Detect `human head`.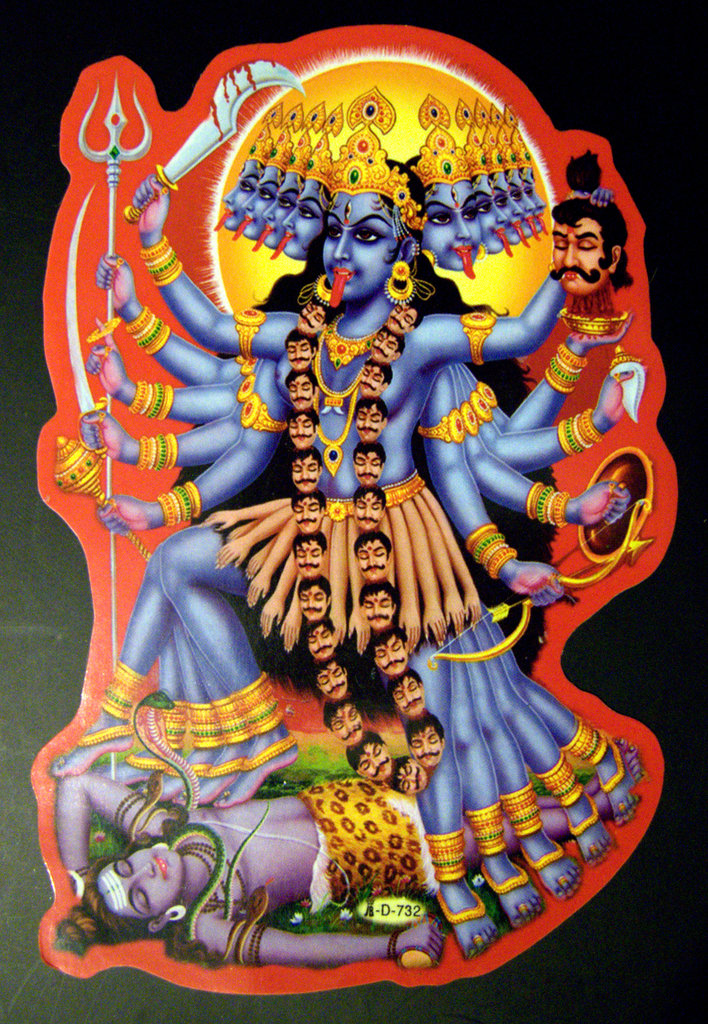
Detected at l=294, t=532, r=328, b=578.
